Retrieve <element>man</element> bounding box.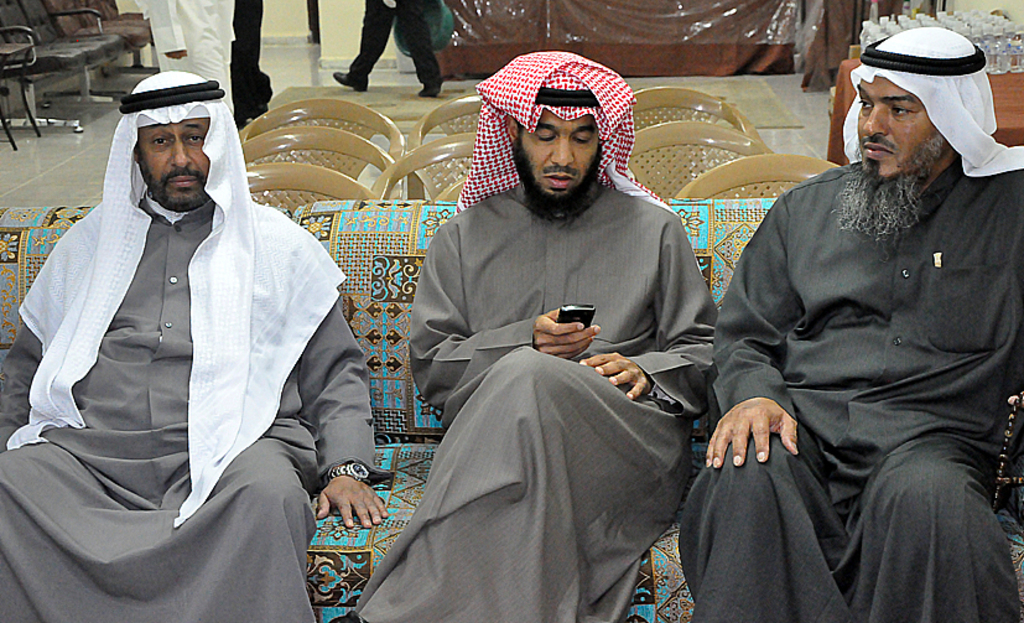
Bounding box: Rect(337, 53, 717, 622).
